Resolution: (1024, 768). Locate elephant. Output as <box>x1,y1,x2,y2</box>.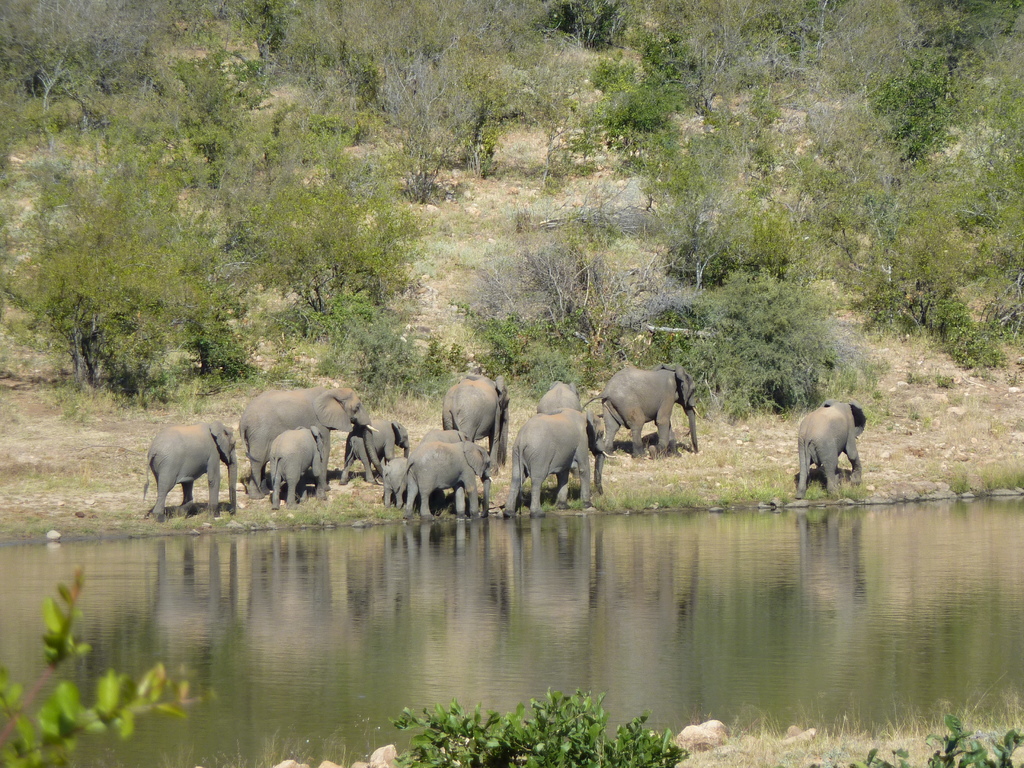
<box>379,455,421,523</box>.
